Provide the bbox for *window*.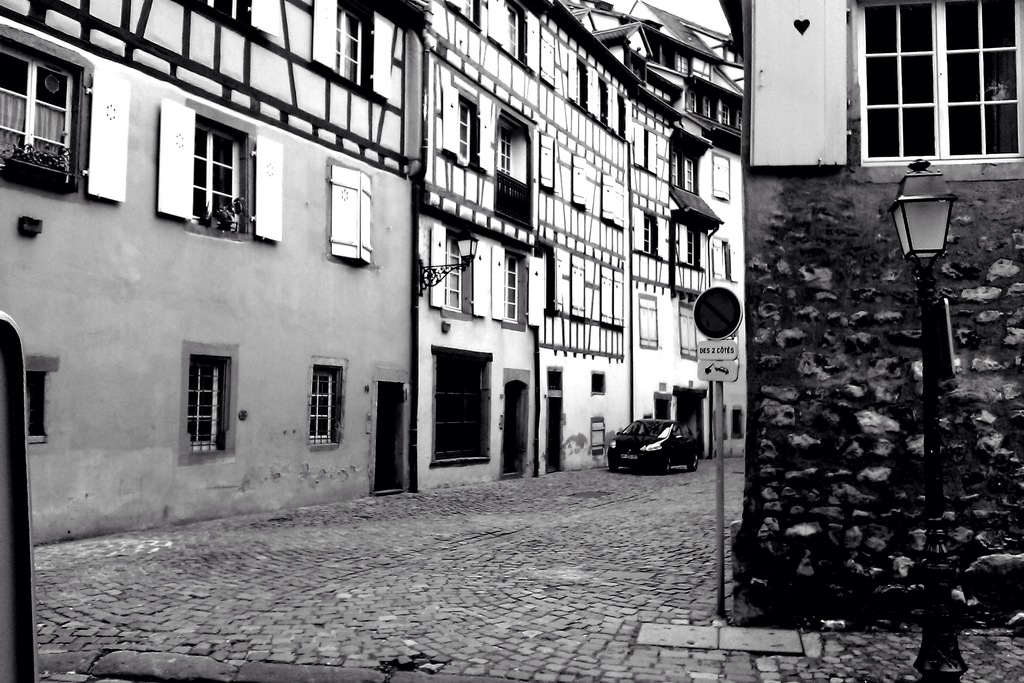
BBox(596, 173, 627, 232).
